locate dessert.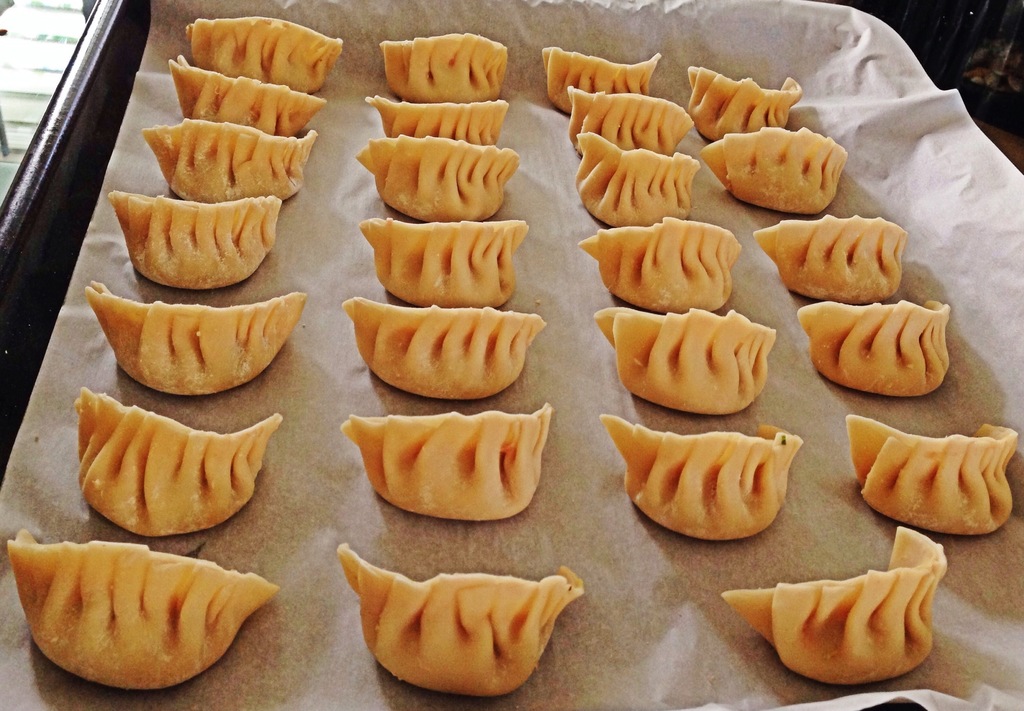
Bounding box: [344, 405, 549, 522].
